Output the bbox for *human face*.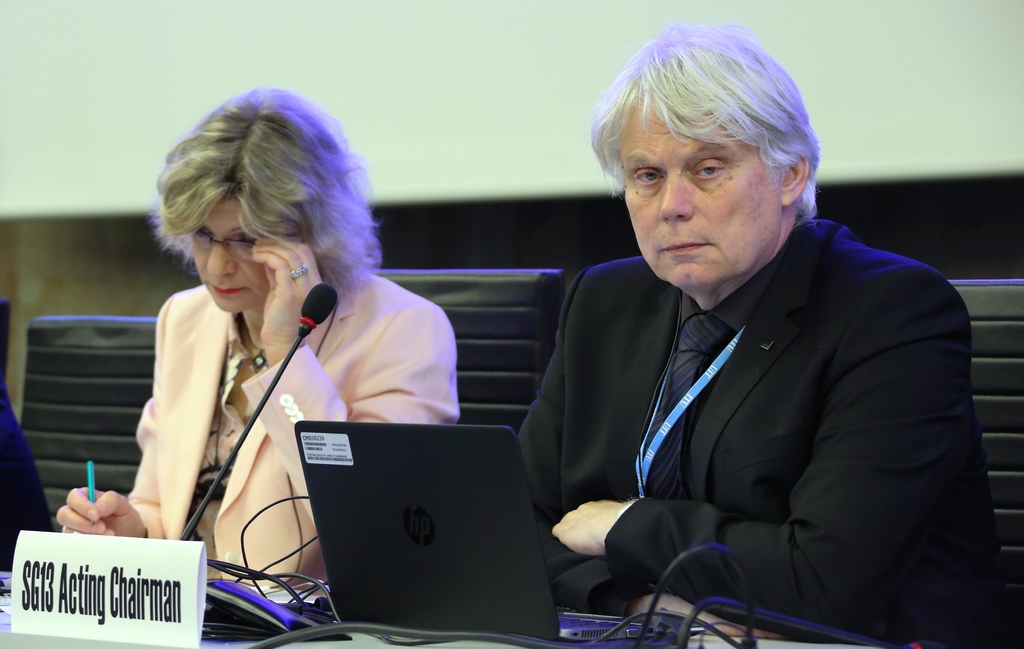
crop(184, 183, 278, 318).
